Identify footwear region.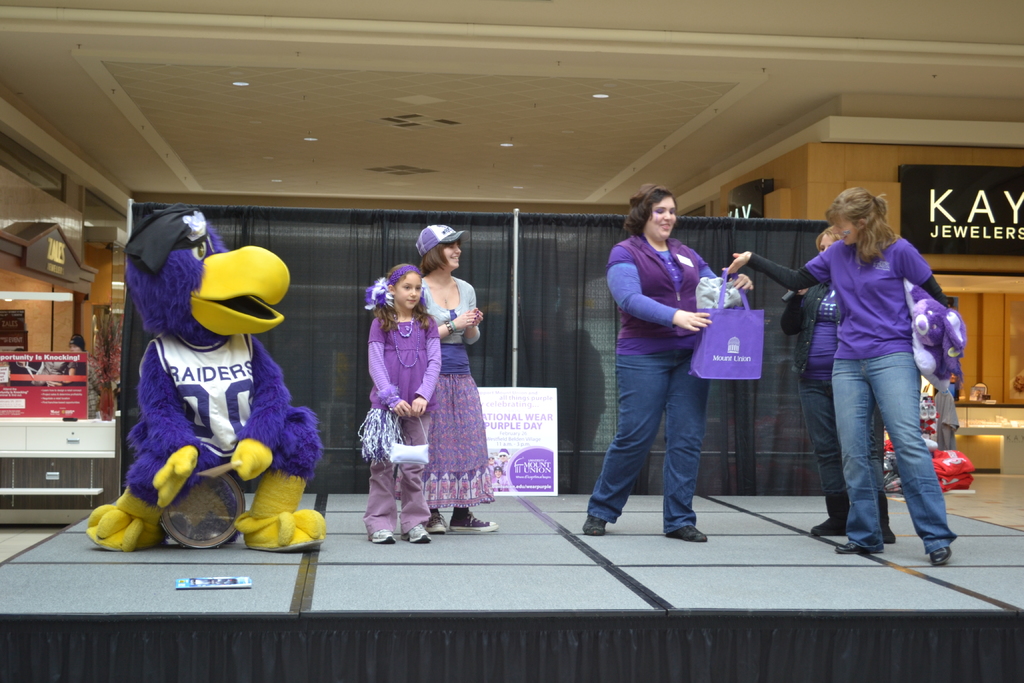
Region: 401,522,433,543.
